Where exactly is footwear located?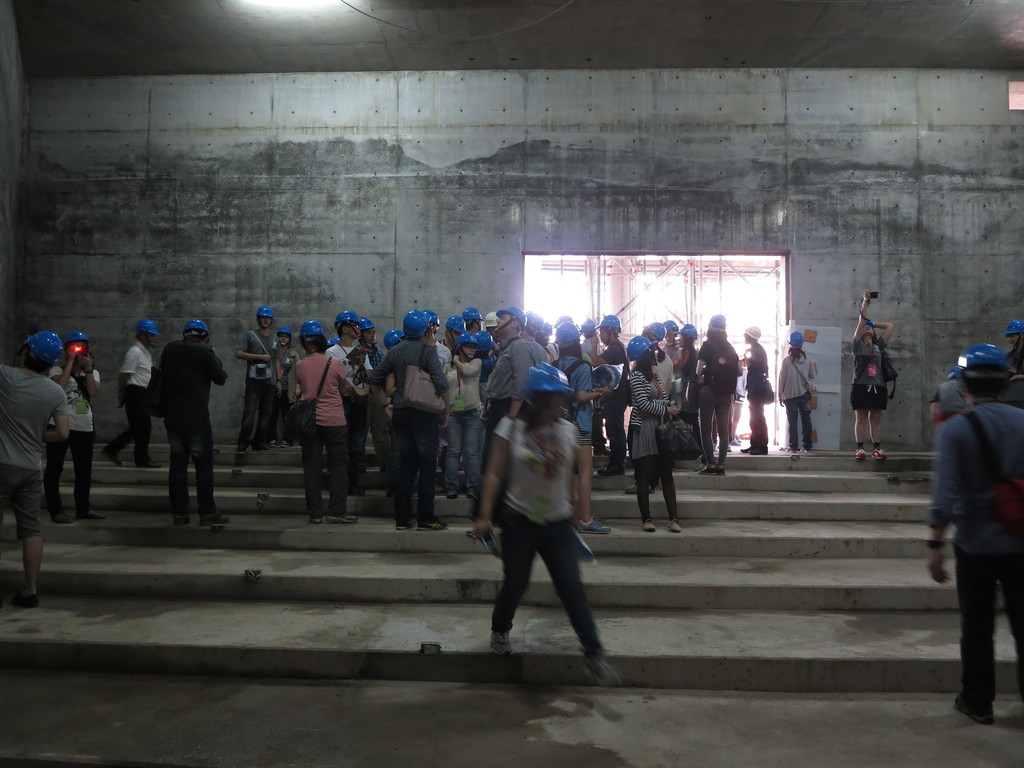
Its bounding box is l=81, t=507, r=105, b=524.
